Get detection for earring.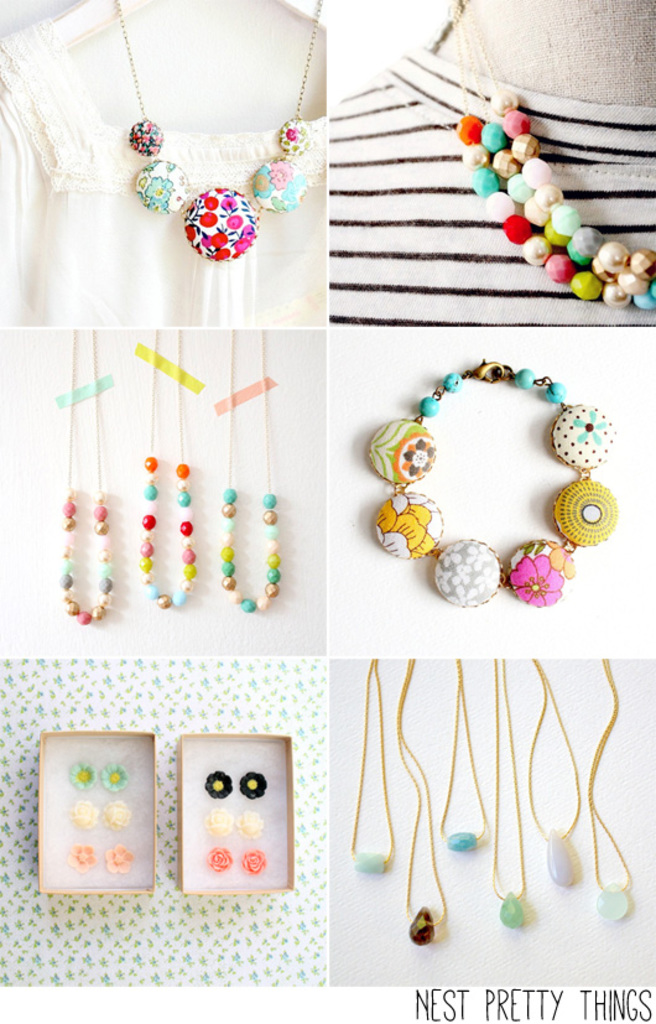
Detection: Rect(101, 797, 130, 830).
